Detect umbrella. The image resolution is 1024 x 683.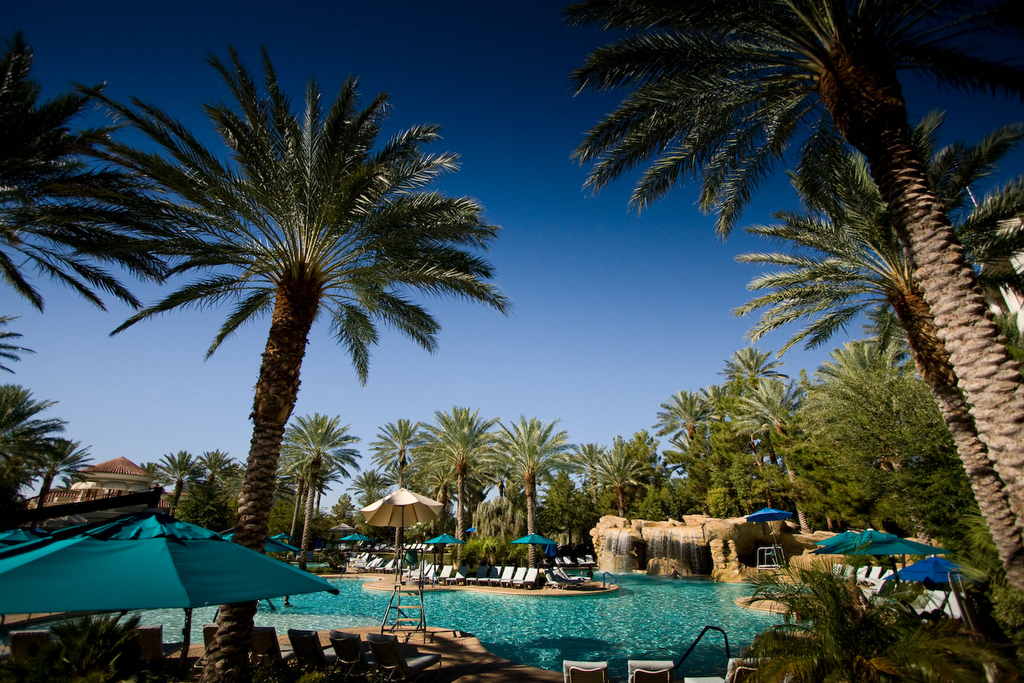
424,533,464,564.
